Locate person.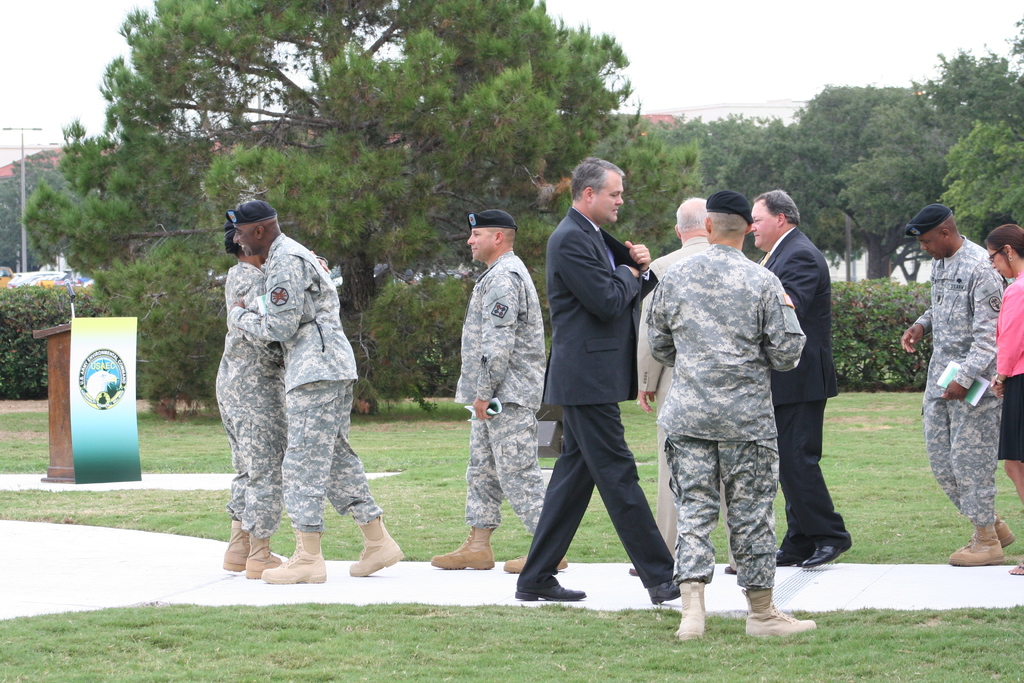
Bounding box: (217, 220, 339, 584).
